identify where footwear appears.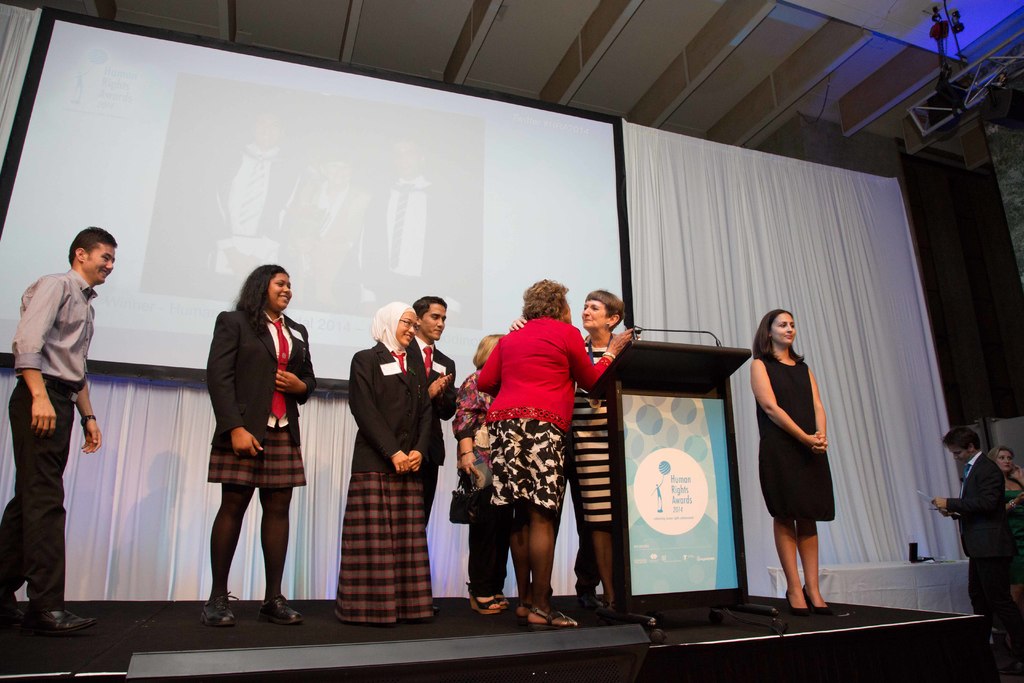
Appears at crop(524, 606, 579, 634).
